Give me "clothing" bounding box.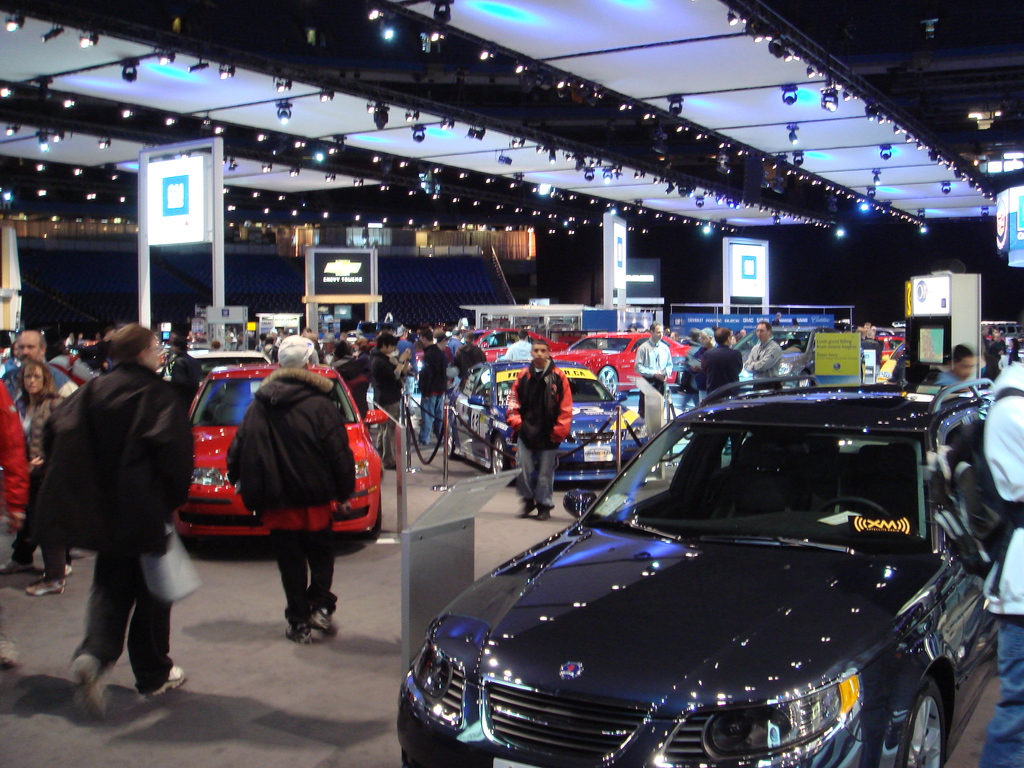
(35, 365, 200, 688).
